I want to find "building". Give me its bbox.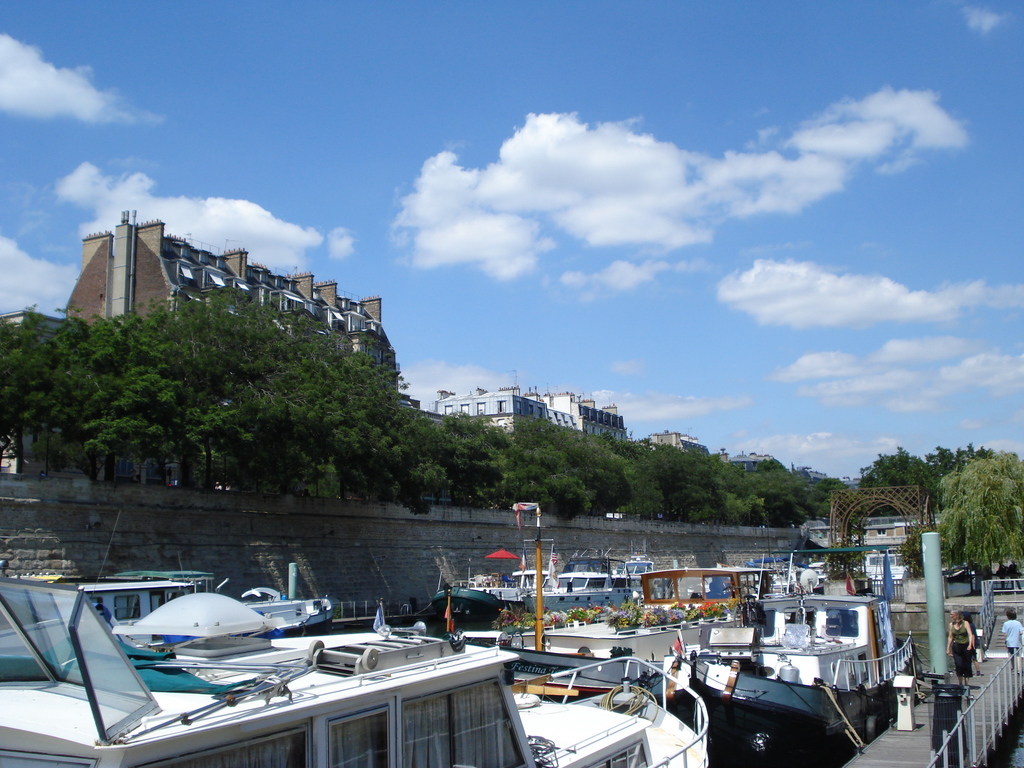
(56, 211, 392, 401).
